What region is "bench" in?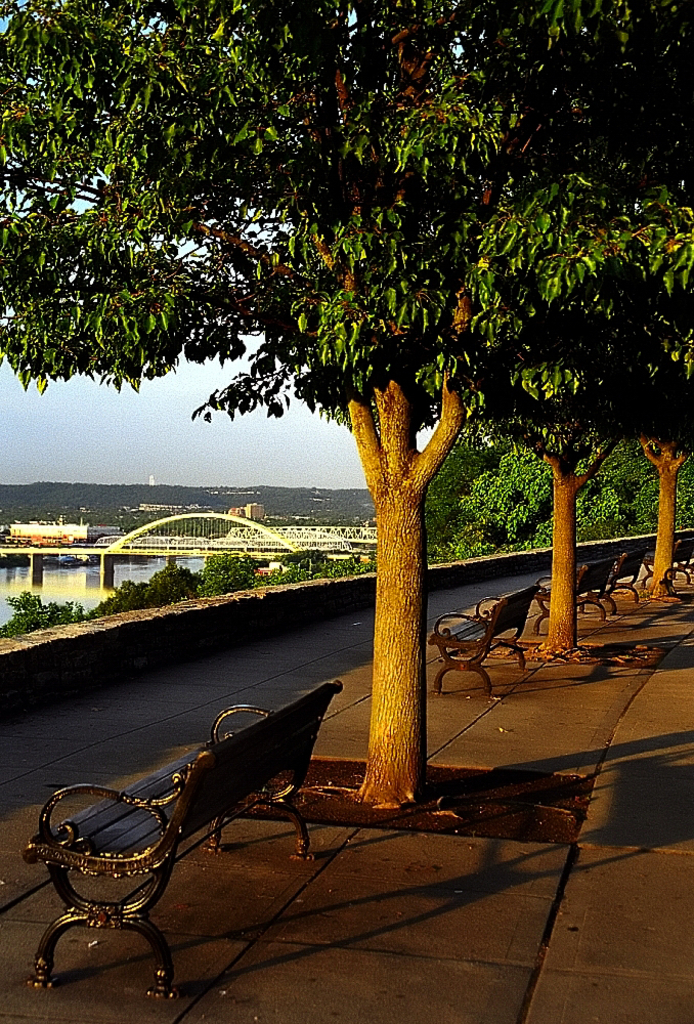
18,680,346,992.
